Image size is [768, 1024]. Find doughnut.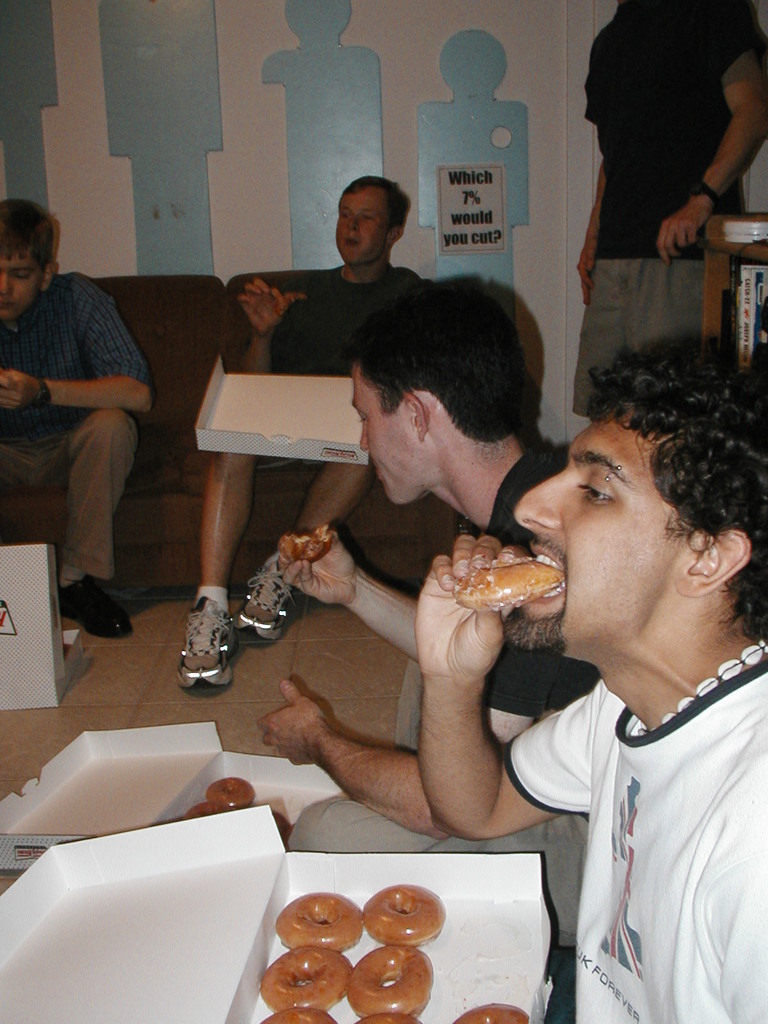
l=276, t=522, r=340, b=559.
